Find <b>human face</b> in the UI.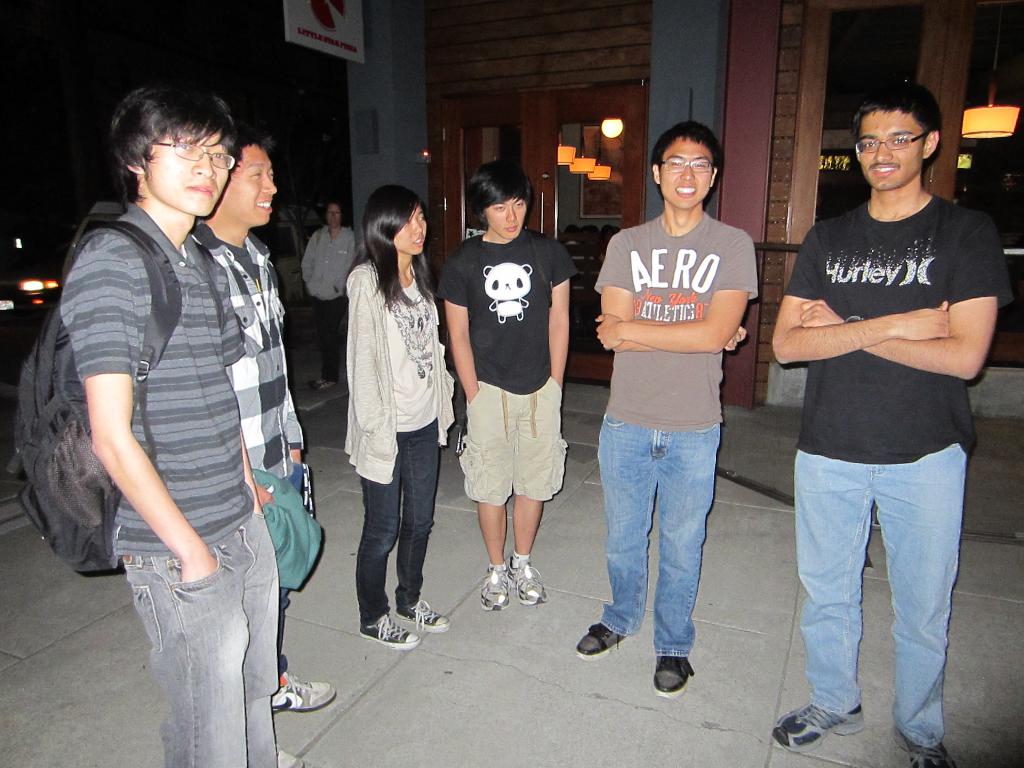
UI element at detection(228, 151, 276, 221).
